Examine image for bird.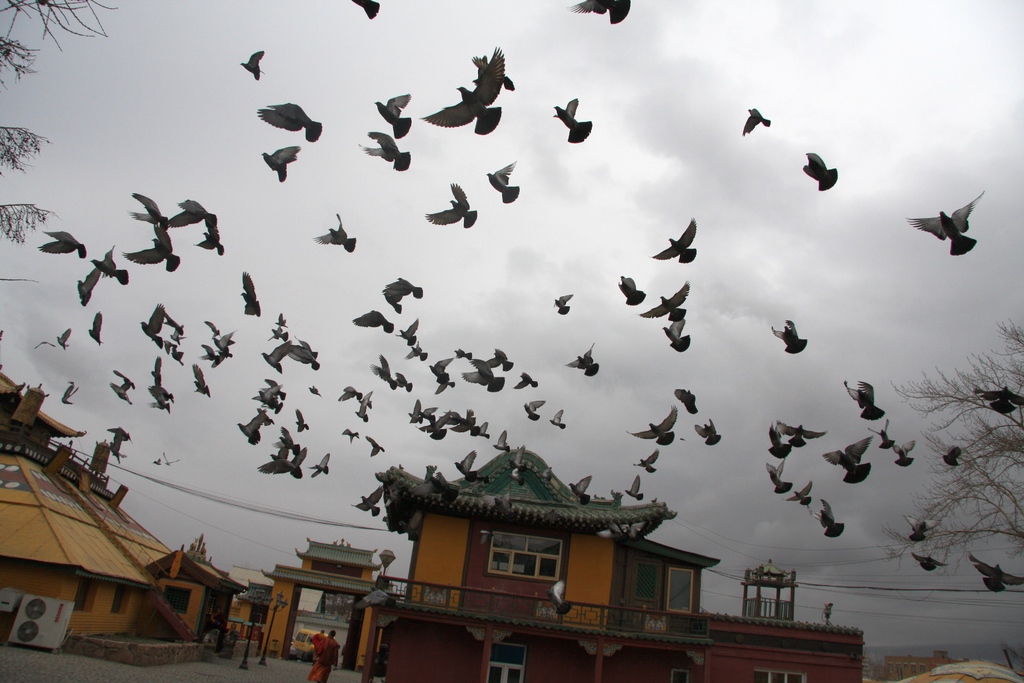
Examination result: BBox(429, 356, 455, 377).
